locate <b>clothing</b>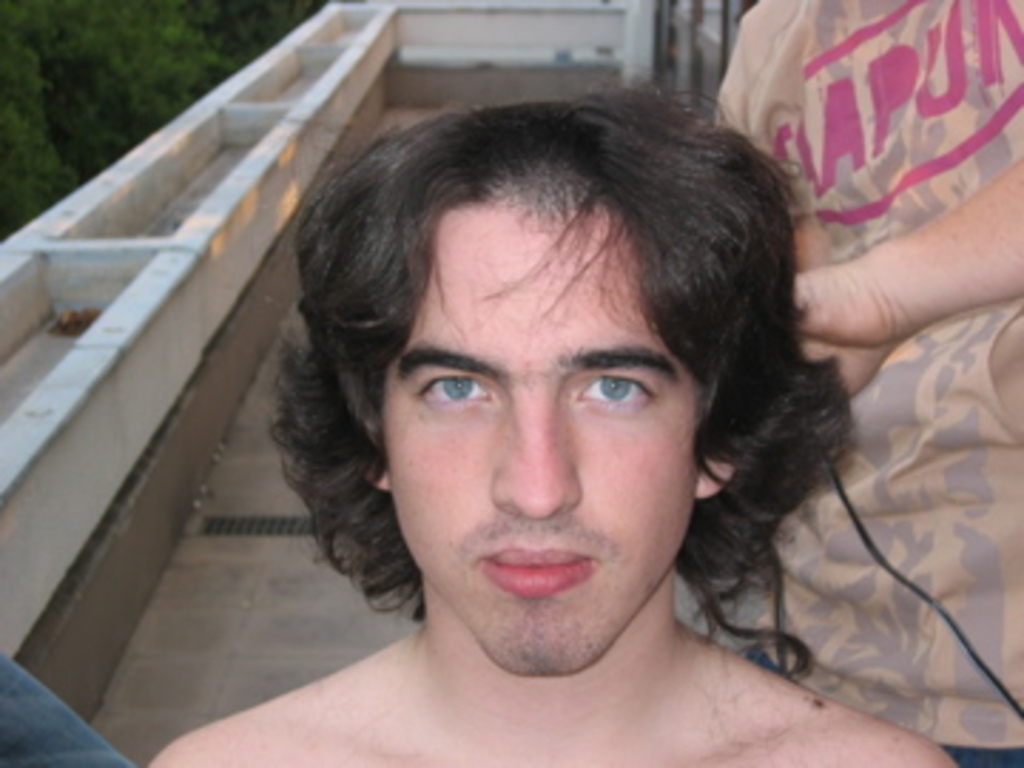
{"x1": 711, "y1": 0, "x2": 1021, "y2": 745}
